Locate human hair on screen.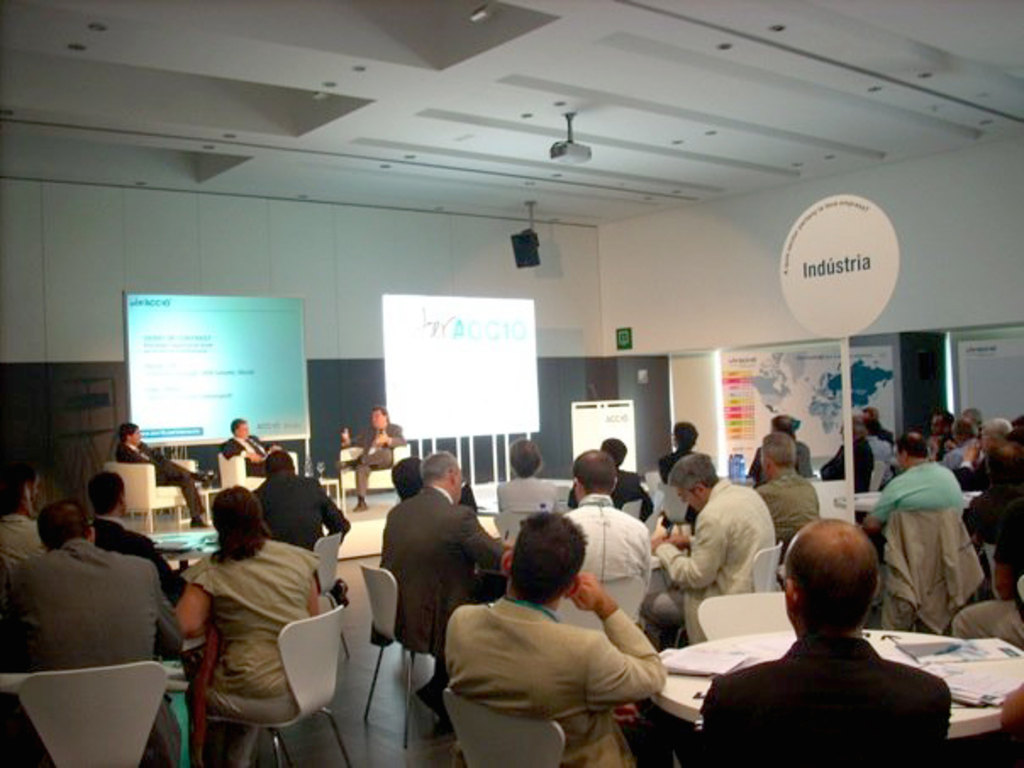
On screen at 225,415,251,436.
